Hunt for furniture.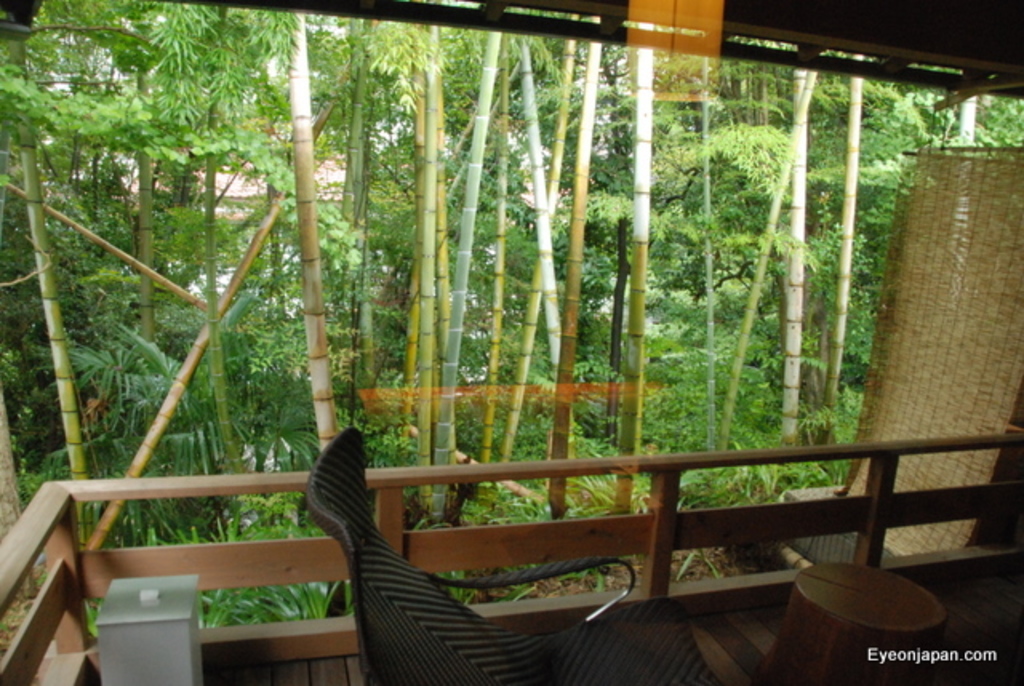
Hunted down at x1=762, y1=561, x2=950, y2=684.
